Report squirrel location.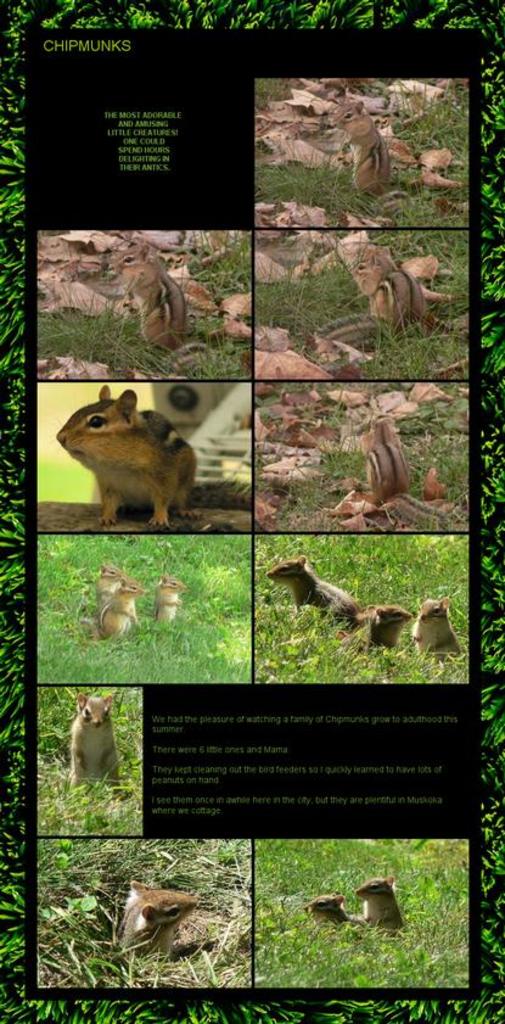
Report: 99, 576, 146, 645.
